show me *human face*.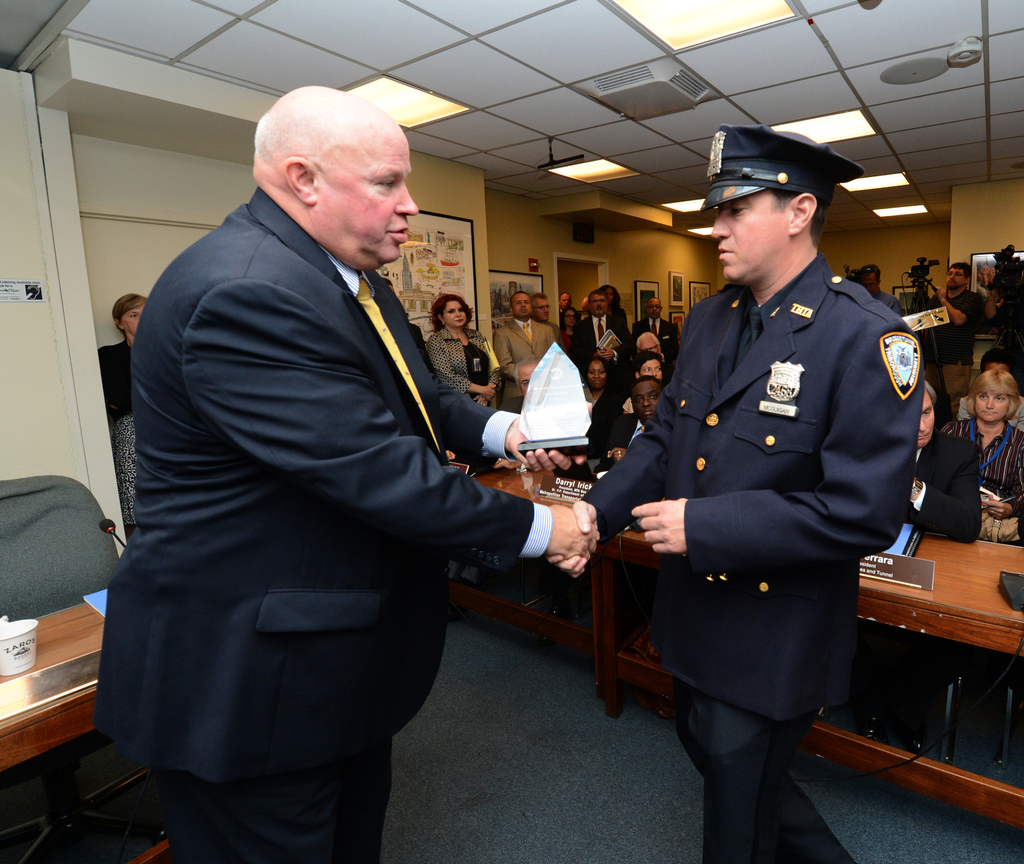
*human face* is here: box(629, 380, 662, 424).
